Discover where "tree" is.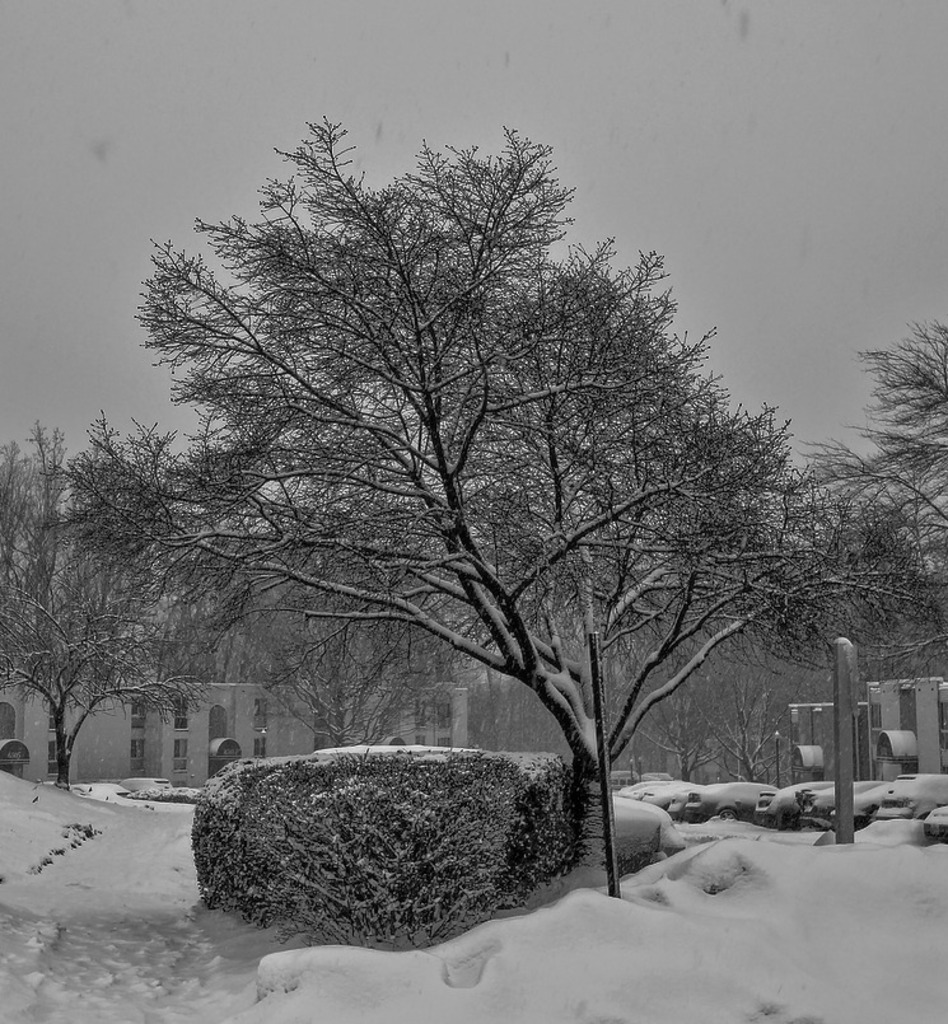
Discovered at (x1=797, y1=323, x2=947, y2=707).
